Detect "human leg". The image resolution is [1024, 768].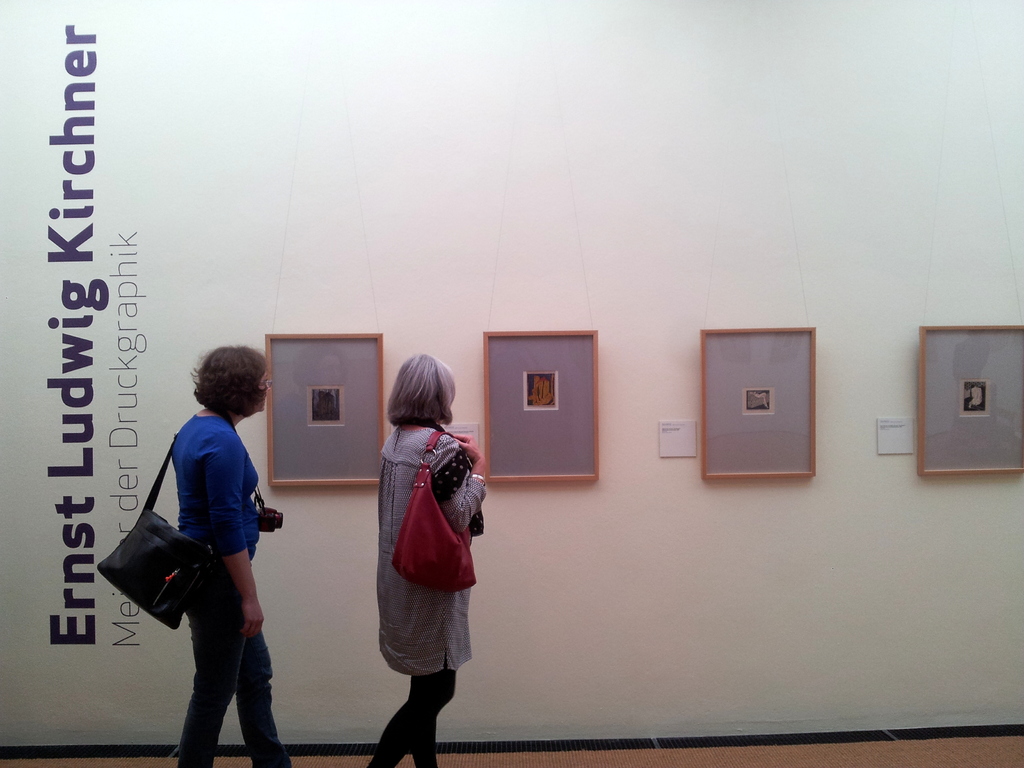
bbox(372, 671, 458, 764).
